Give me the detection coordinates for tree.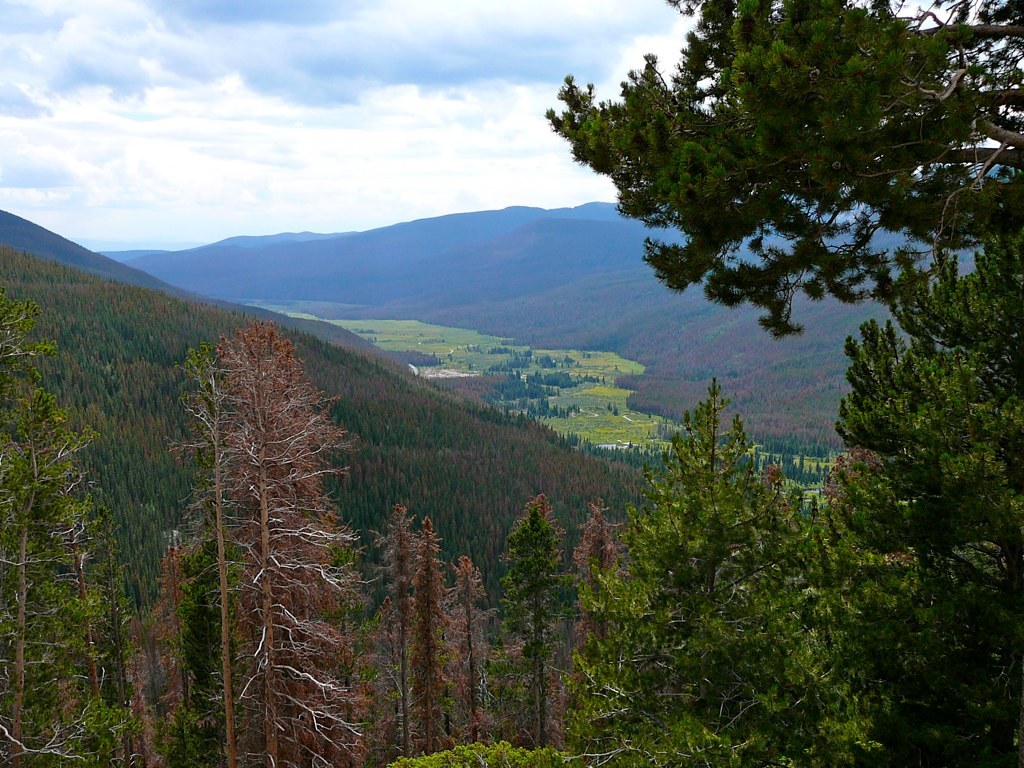
(x1=547, y1=0, x2=1023, y2=767).
